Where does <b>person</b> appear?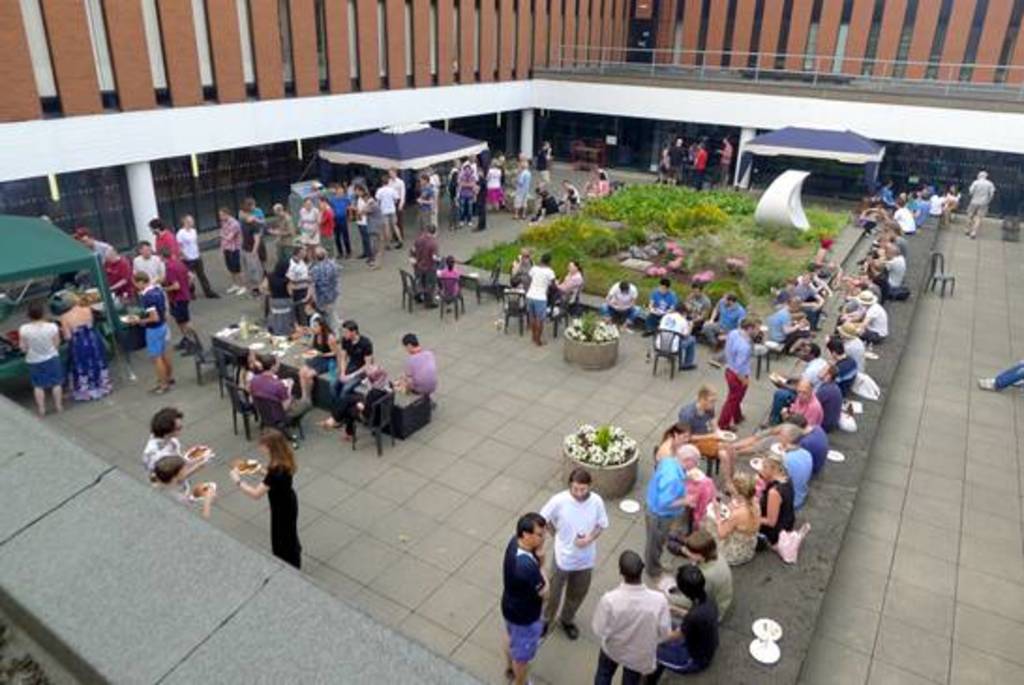
Appears at detection(587, 175, 608, 199).
